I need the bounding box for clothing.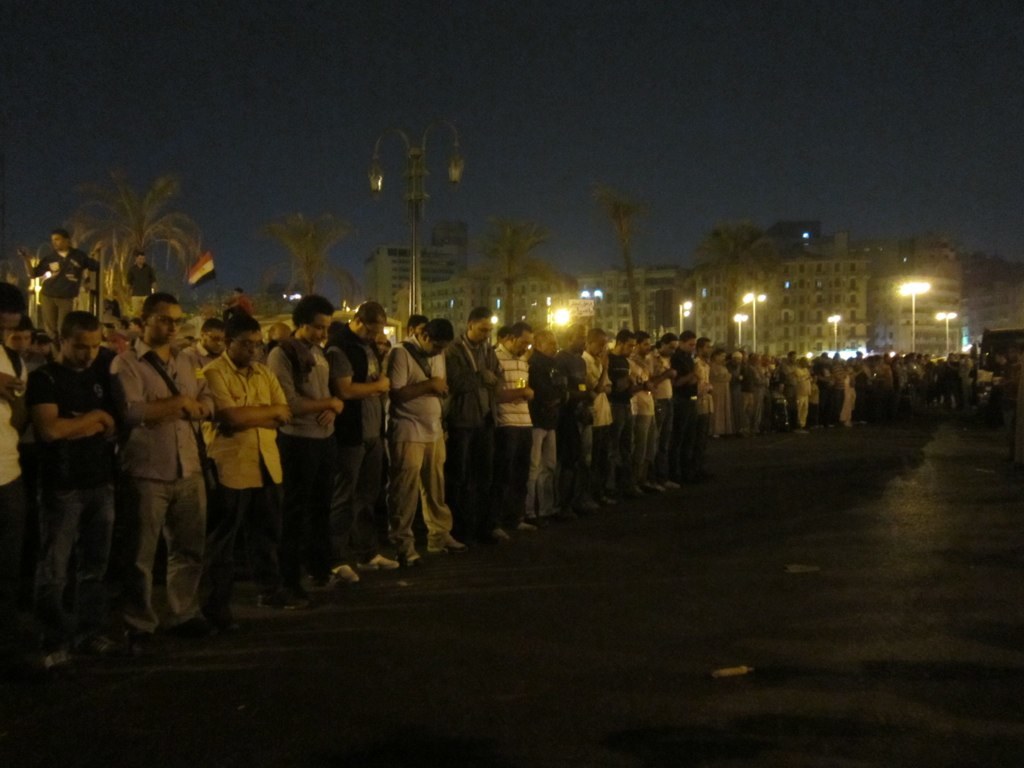
Here it is: pyautogui.locateOnScreen(693, 353, 706, 431).
